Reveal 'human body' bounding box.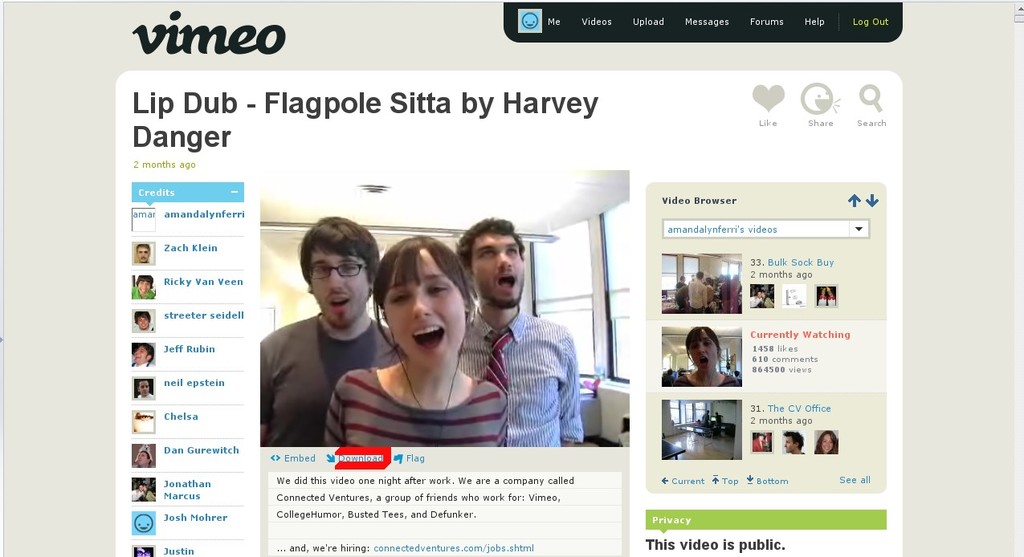
Revealed: {"left": 749, "top": 295, "right": 764, "bottom": 308}.
